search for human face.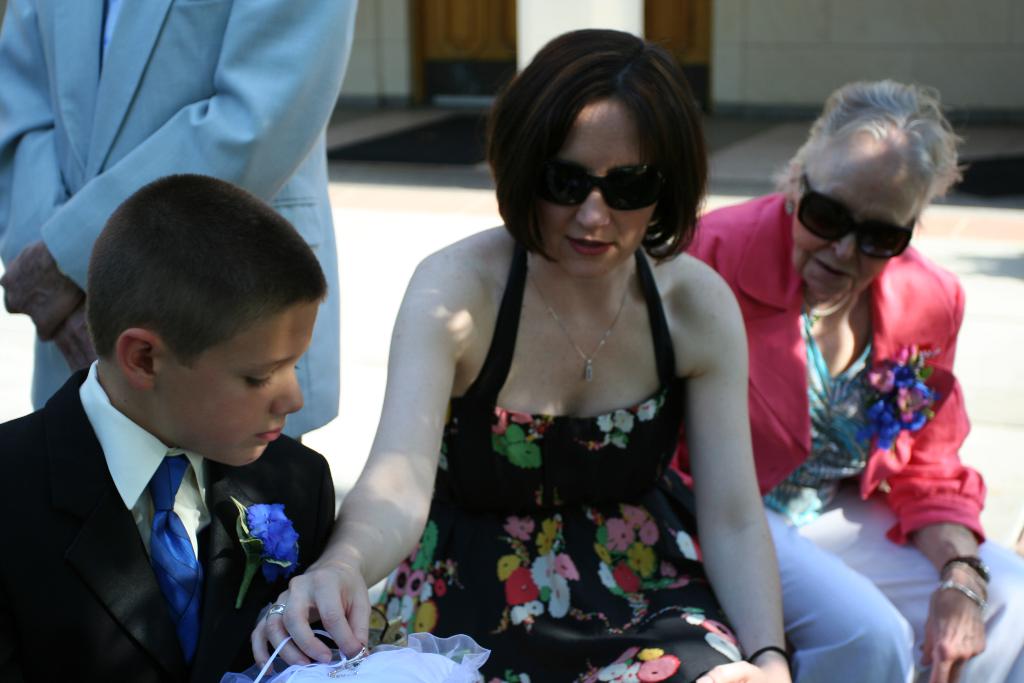
Found at (x1=786, y1=133, x2=927, y2=302).
